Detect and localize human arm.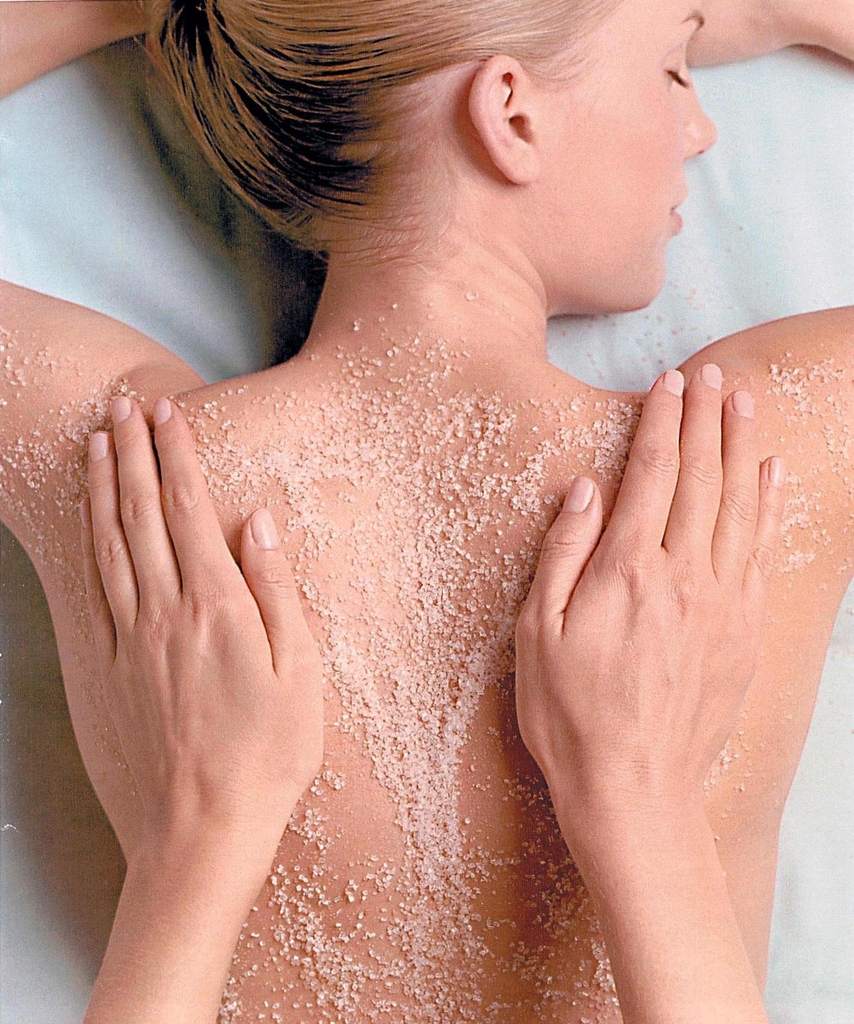
Localized at (left=514, top=363, right=787, bottom=1023).
